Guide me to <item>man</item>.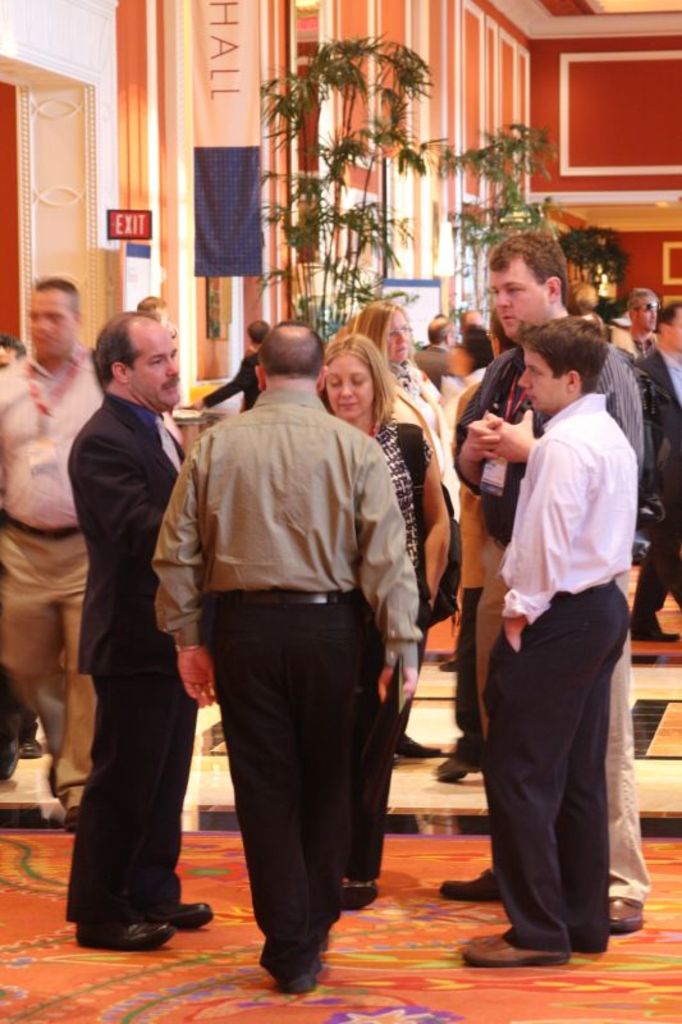
Guidance: BBox(187, 317, 270, 410).
